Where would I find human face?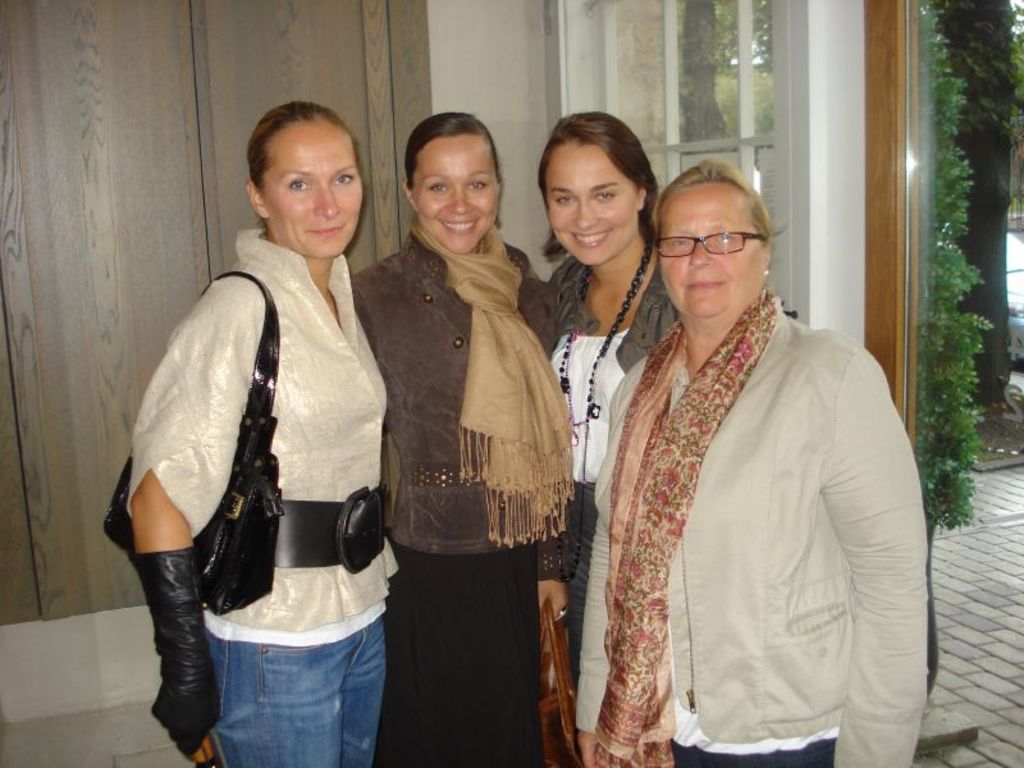
At <box>660,180,767,317</box>.
